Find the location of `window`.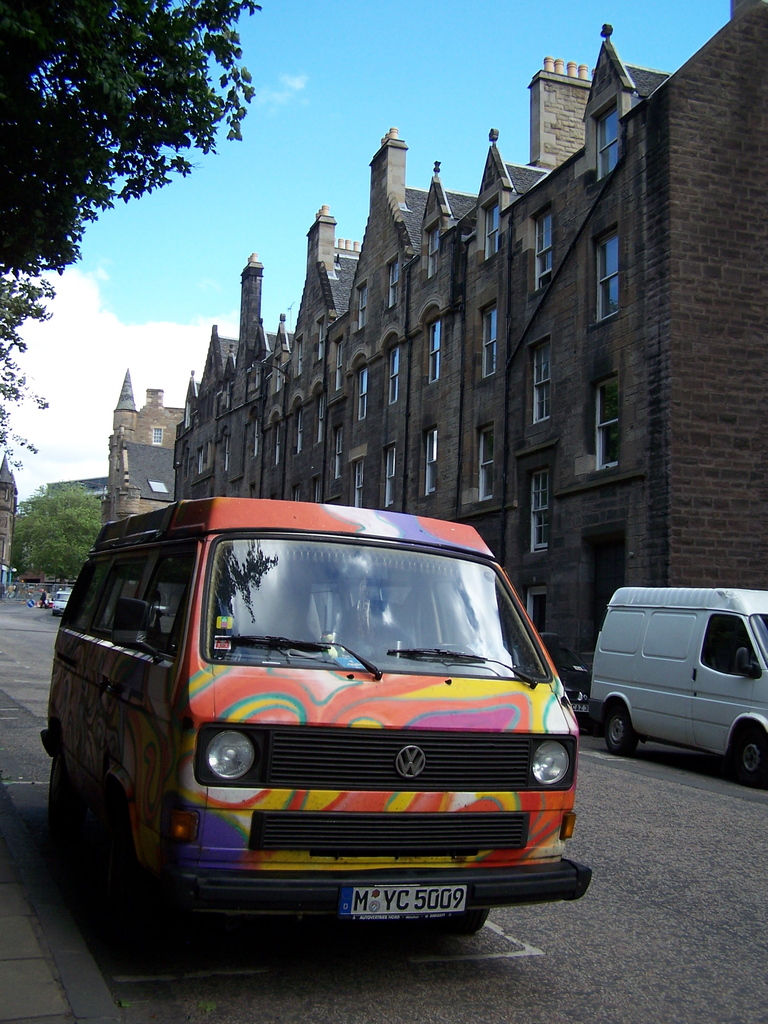
Location: <bbox>385, 439, 396, 507</bbox>.
